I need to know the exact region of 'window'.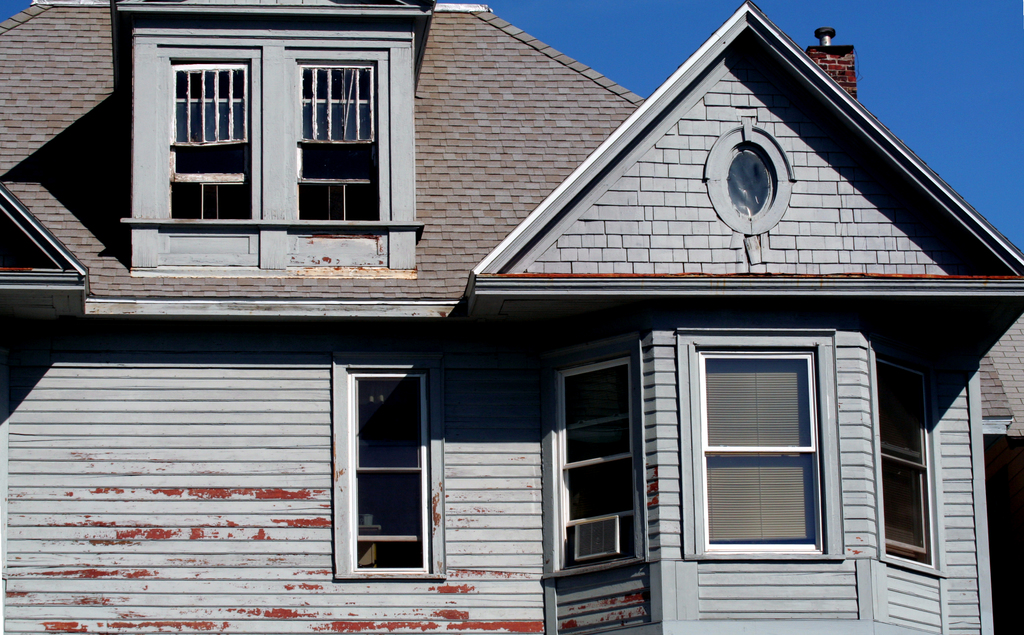
Region: left=294, top=60, right=383, bottom=229.
